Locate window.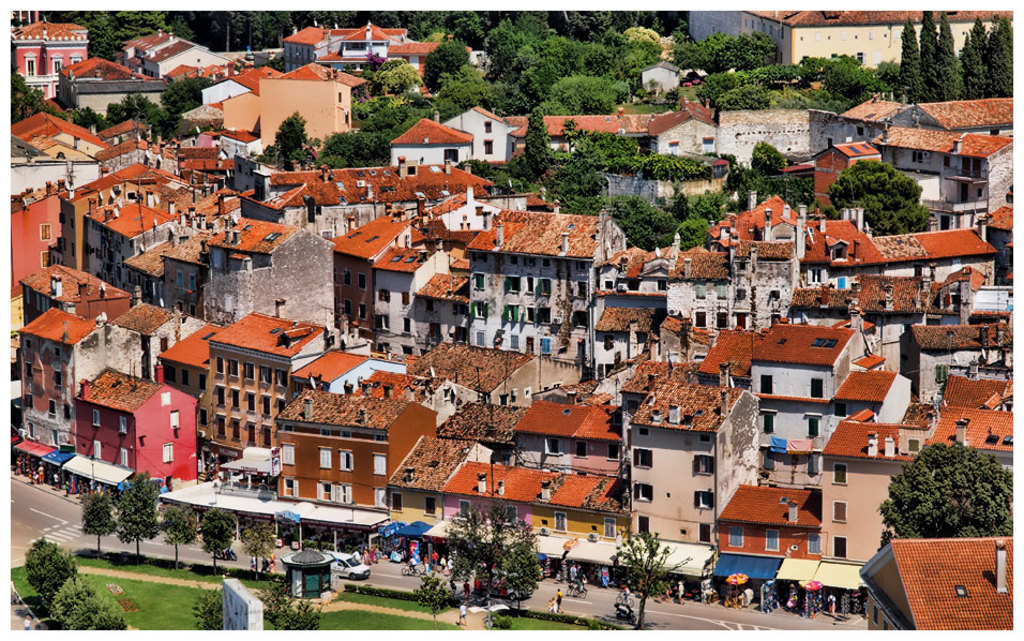
Bounding box: box(872, 603, 882, 627).
